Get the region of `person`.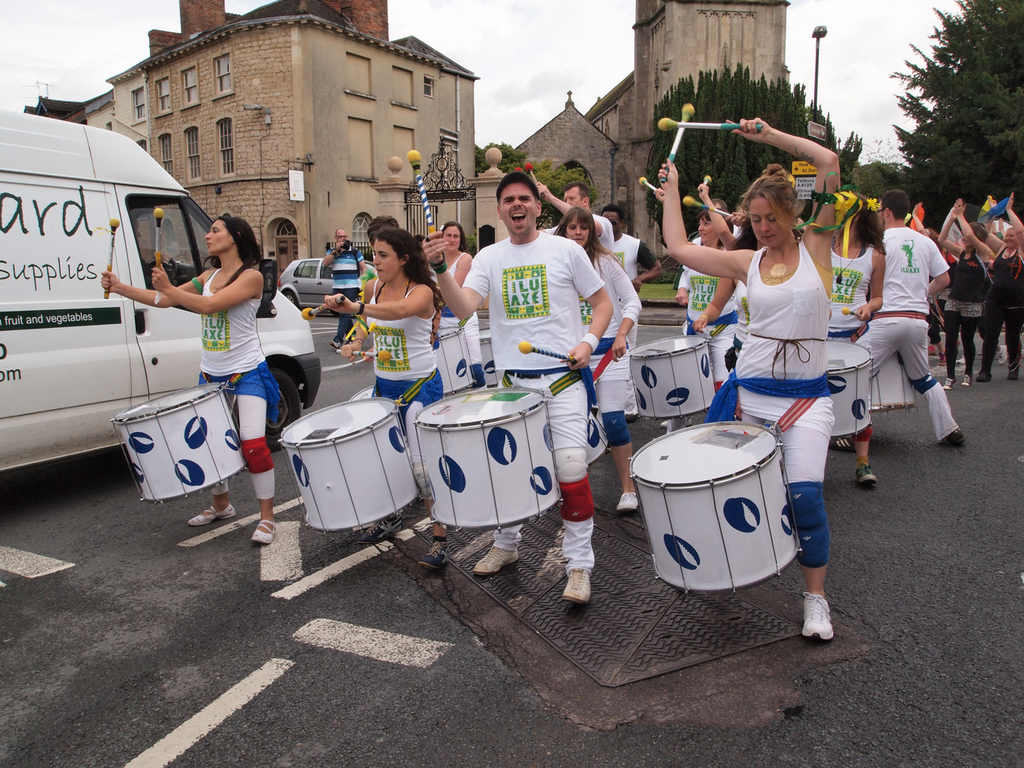
(98,215,280,547).
